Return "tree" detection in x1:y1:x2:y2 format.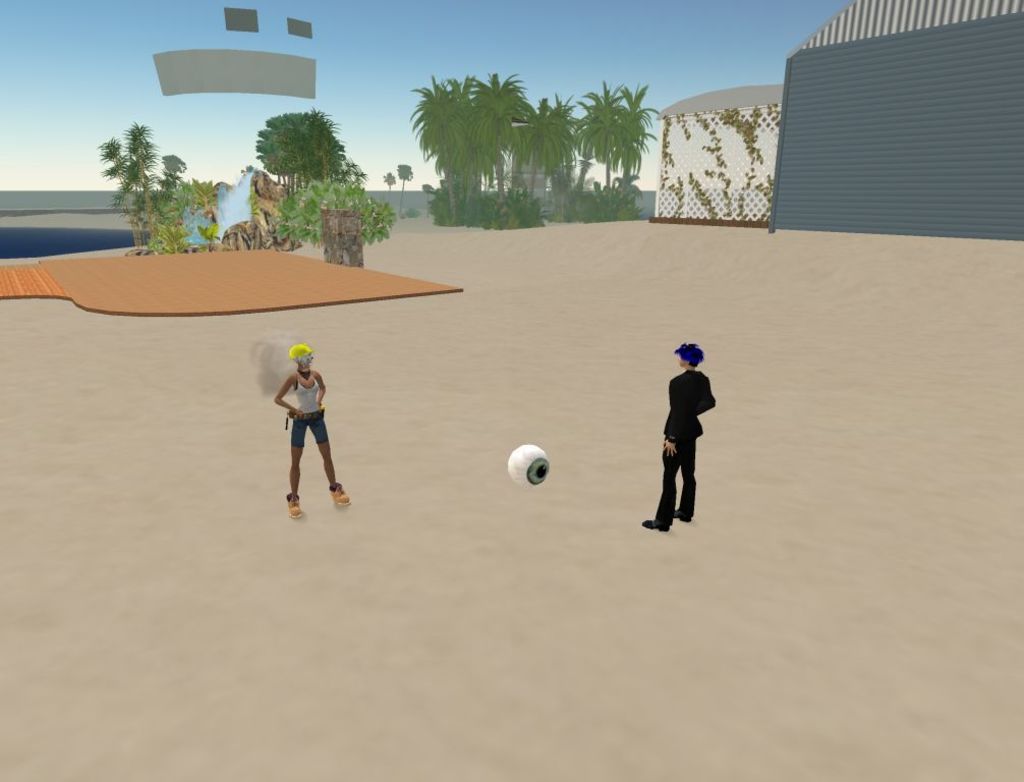
272:171:397:262.
